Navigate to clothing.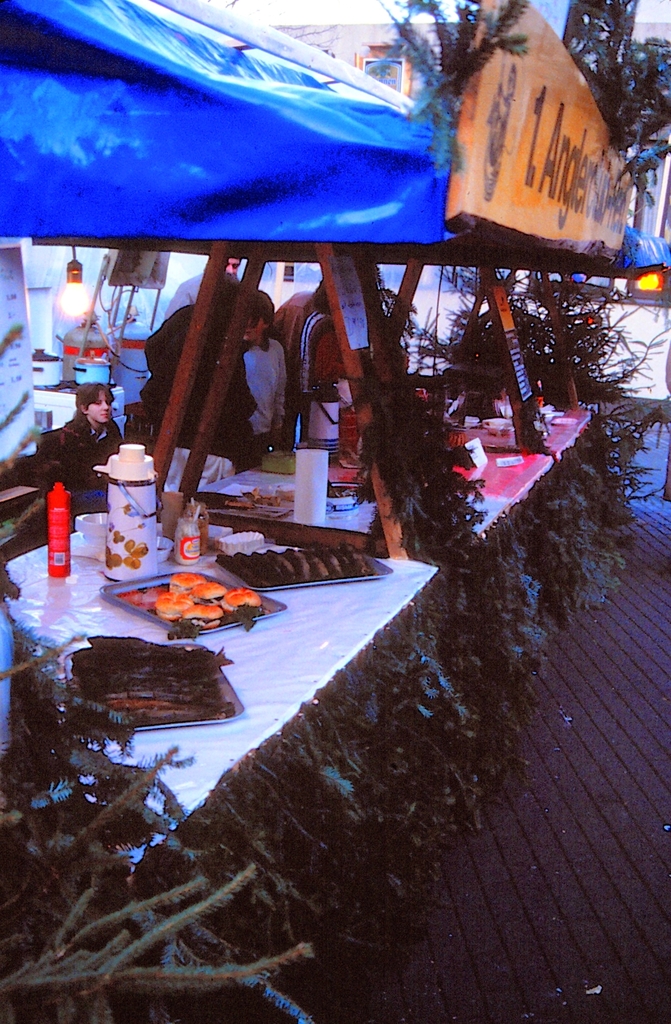
Navigation target: x1=262, y1=275, x2=310, y2=345.
